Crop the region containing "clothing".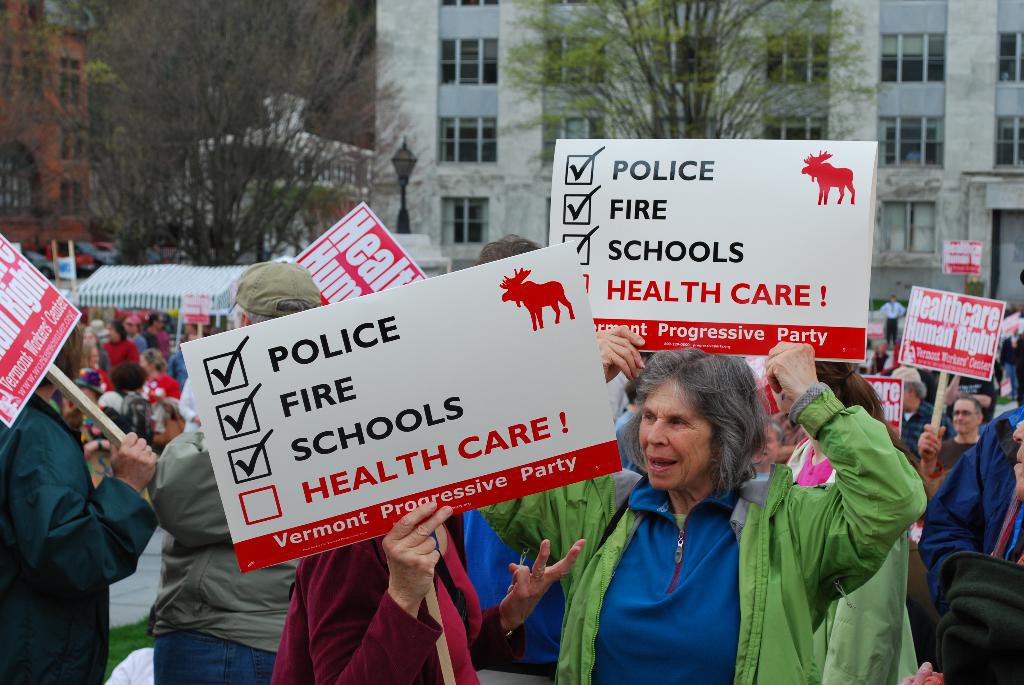
Crop region: [x1=4, y1=382, x2=154, y2=665].
